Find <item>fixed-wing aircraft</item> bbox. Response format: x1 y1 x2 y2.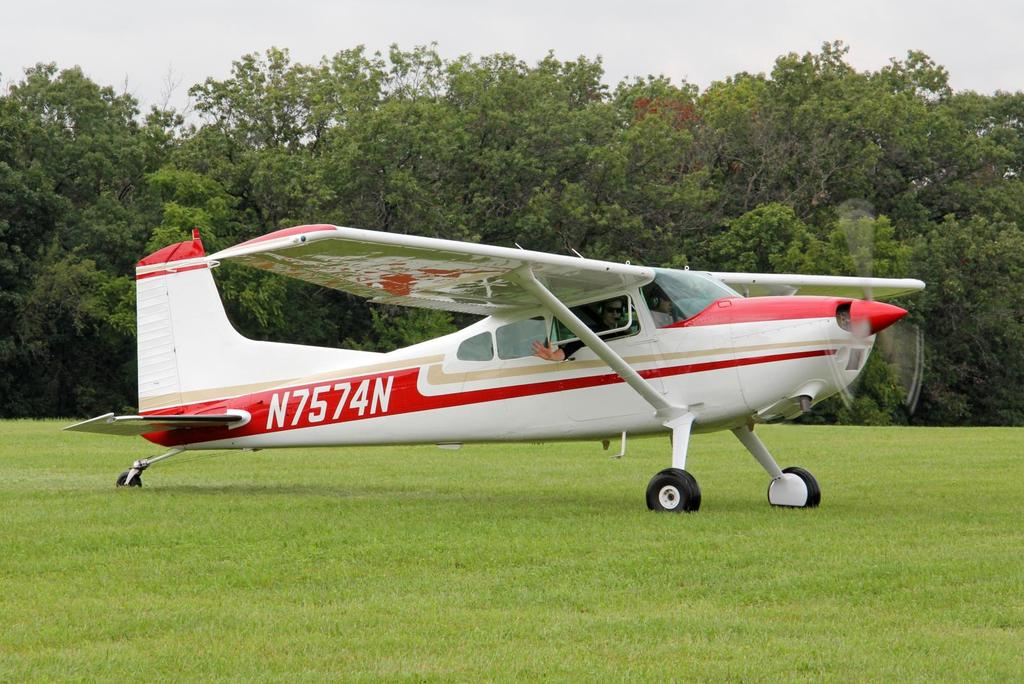
63 194 932 516.
